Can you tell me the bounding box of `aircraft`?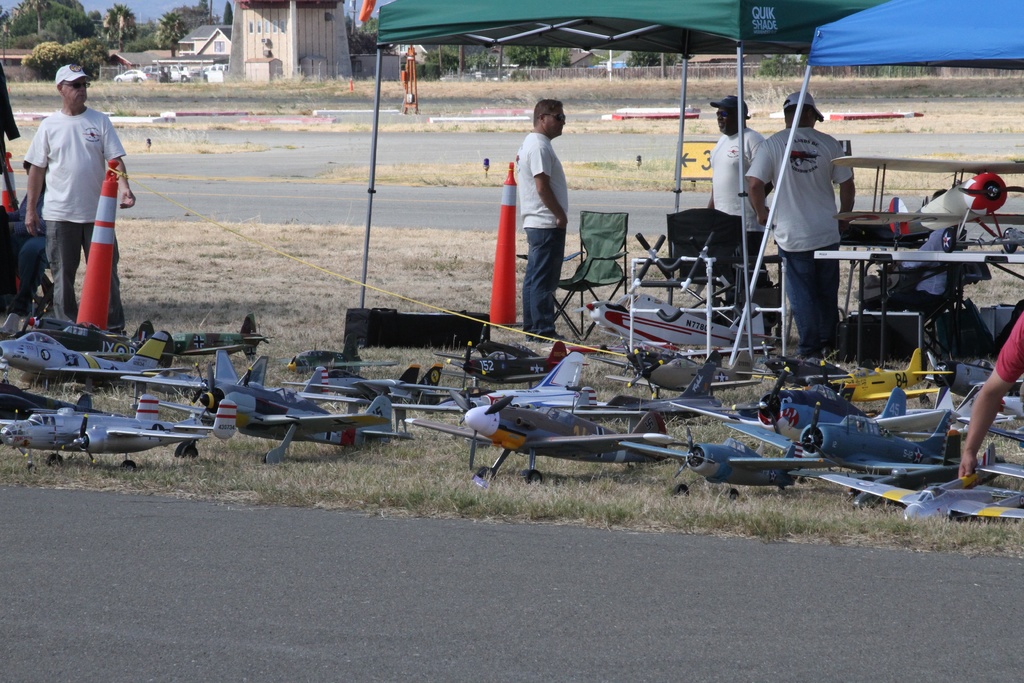
detection(225, 403, 390, 469).
